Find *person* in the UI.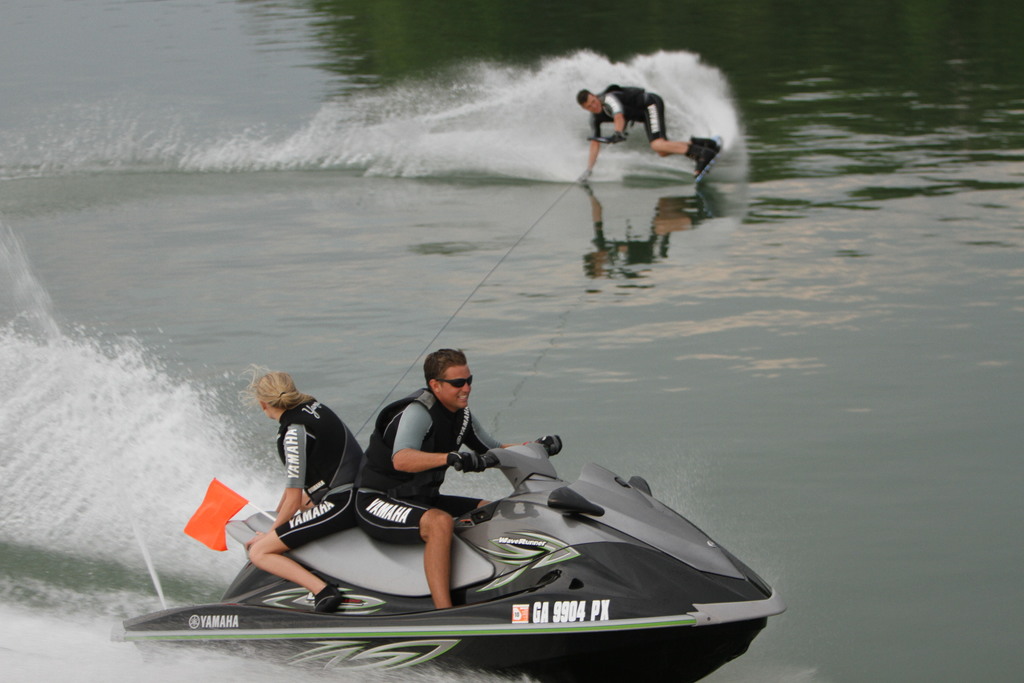
UI element at (left=575, top=86, right=725, bottom=189).
